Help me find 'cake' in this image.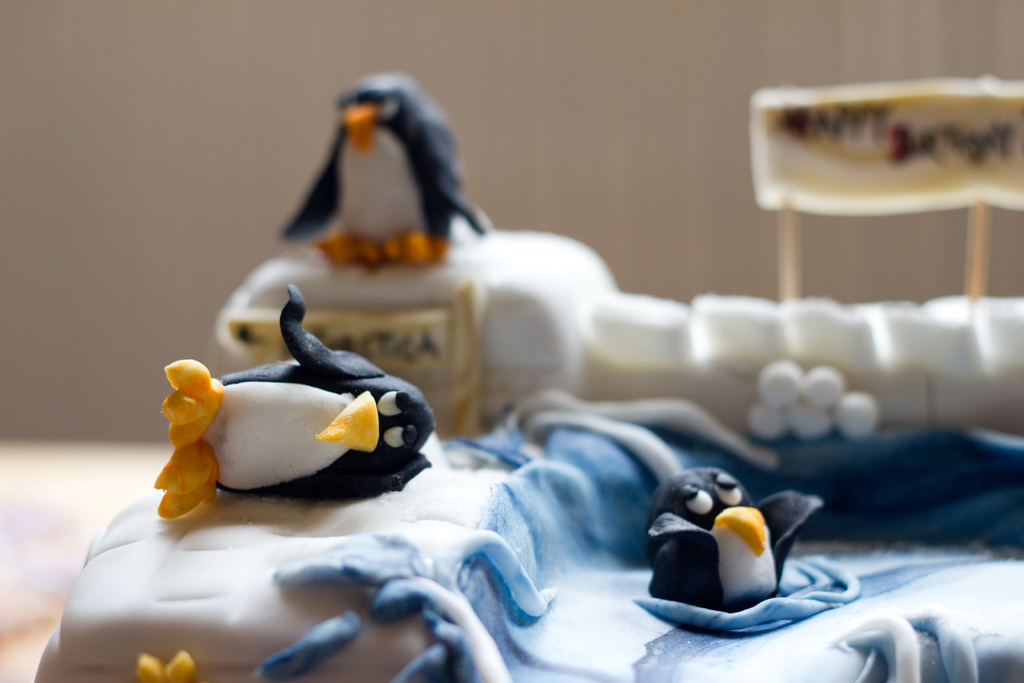
Found it: detection(33, 73, 1023, 682).
